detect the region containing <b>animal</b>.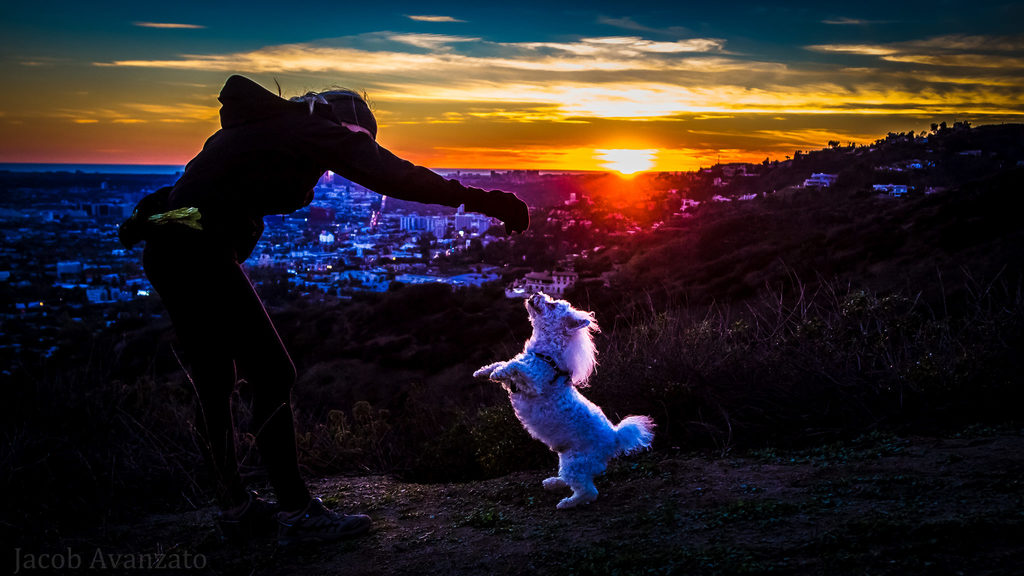
select_region(469, 287, 655, 507).
